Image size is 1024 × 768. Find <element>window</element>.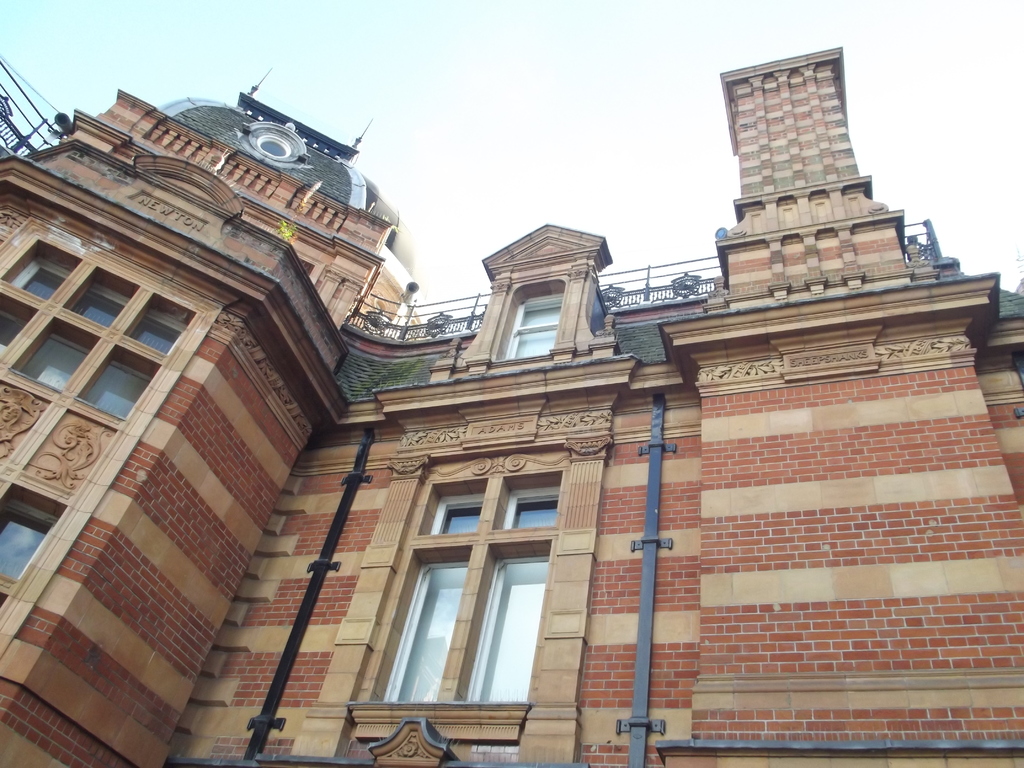
box(7, 314, 105, 393).
